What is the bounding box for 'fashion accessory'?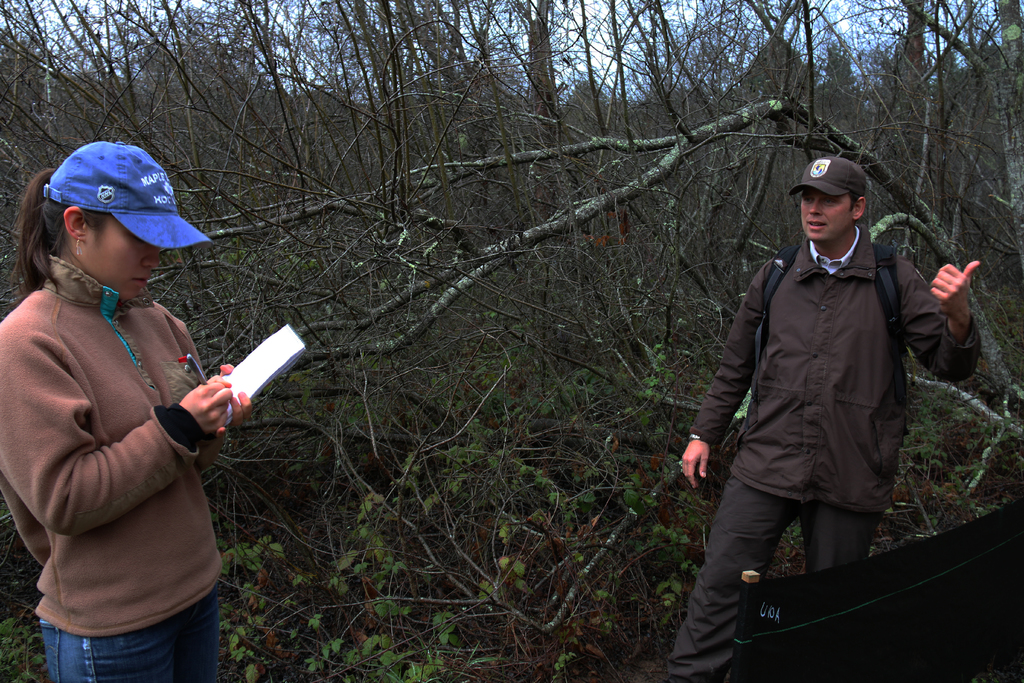
x1=74 y1=235 x2=82 y2=259.
